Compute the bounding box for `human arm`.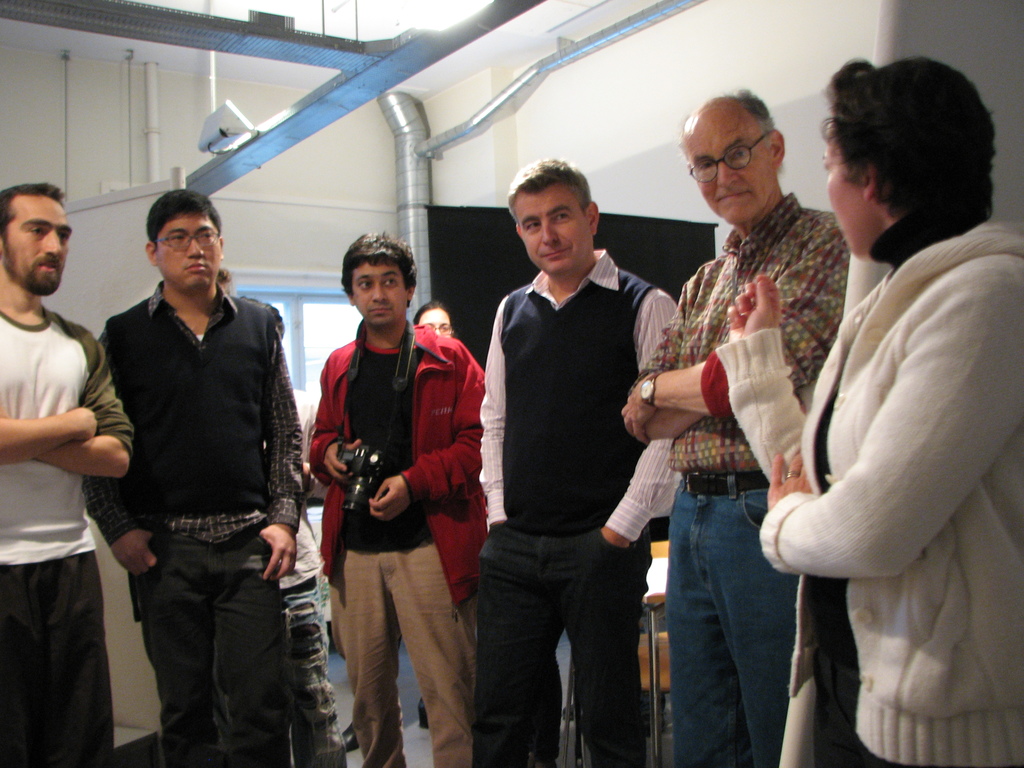
x1=756, y1=268, x2=1023, y2=582.
